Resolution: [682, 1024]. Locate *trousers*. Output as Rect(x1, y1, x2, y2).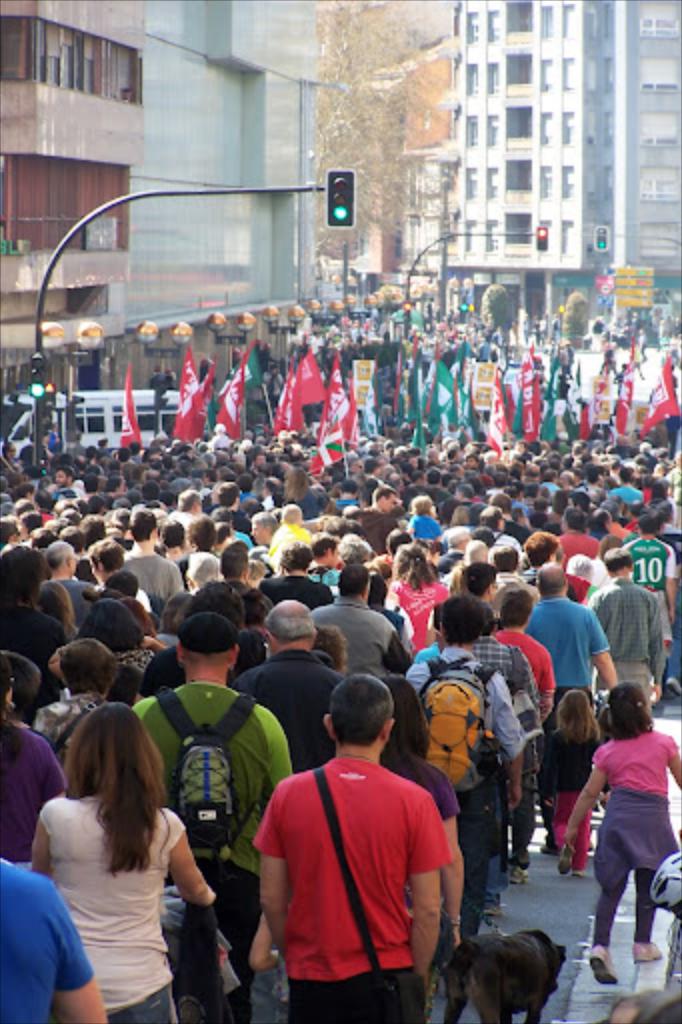
Rect(590, 656, 660, 710).
